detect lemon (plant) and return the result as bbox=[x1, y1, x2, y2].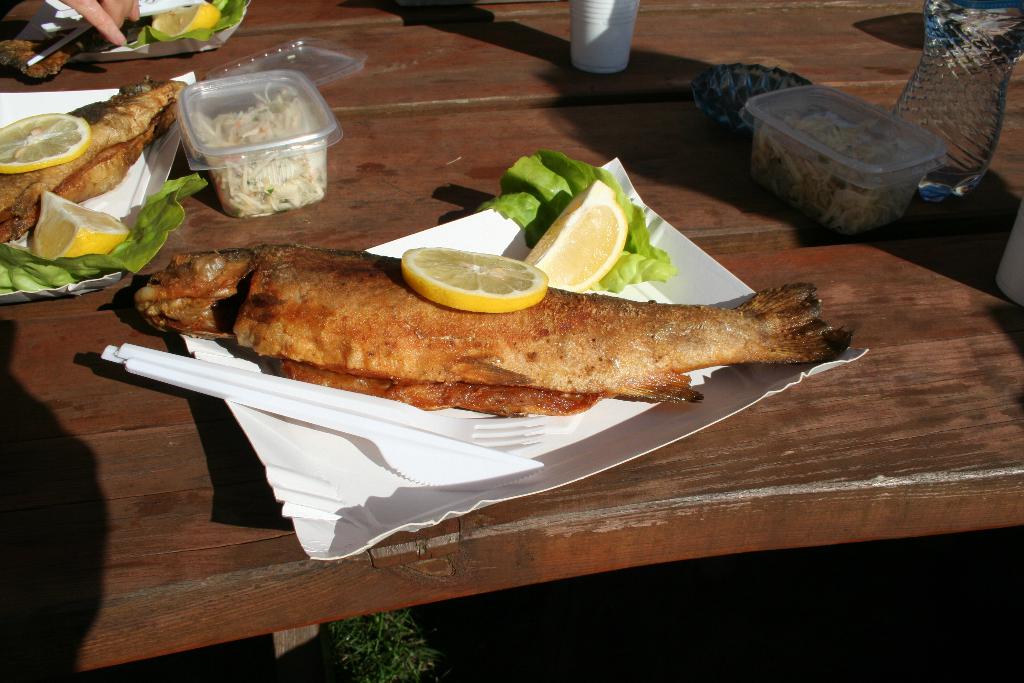
bbox=[153, 3, 219, 37].
